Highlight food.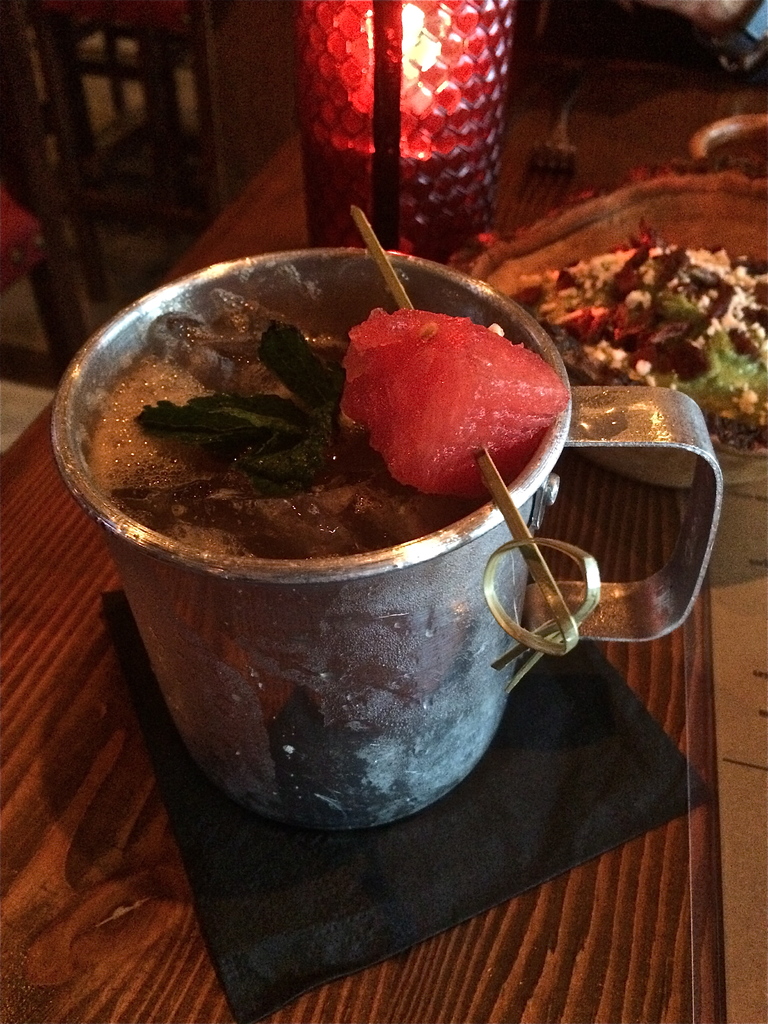
Highlighted region: [x1=345, y1=304, x2=565, y2=497].
